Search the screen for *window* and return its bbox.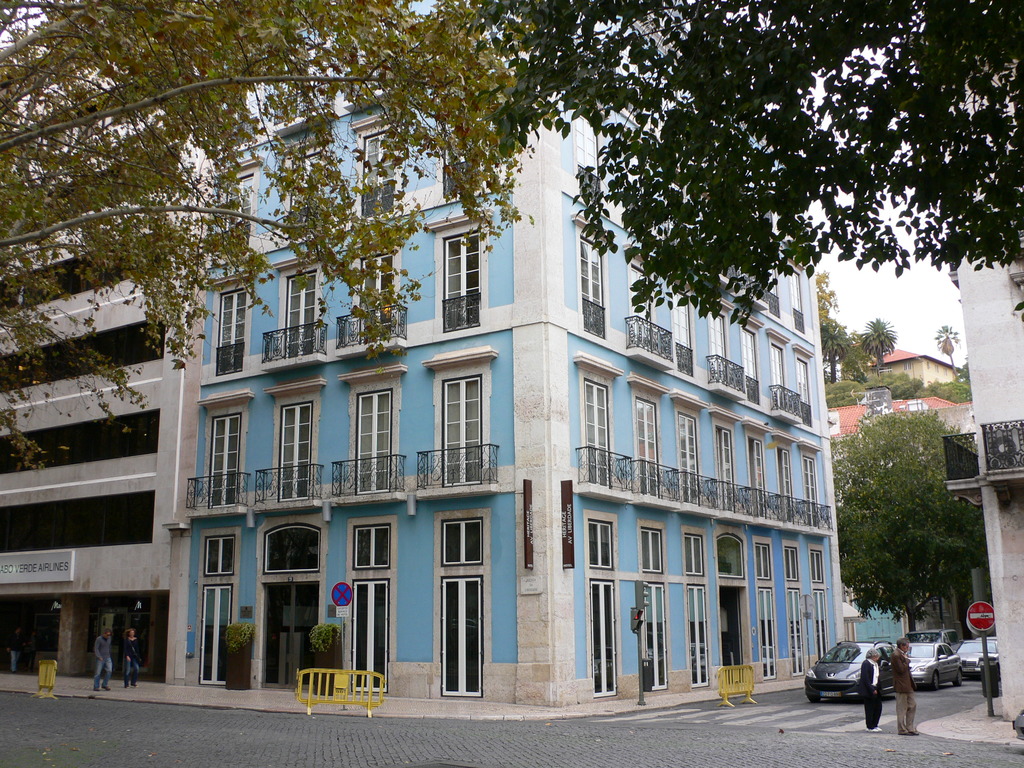
Found: [left=587, top=522, right=613, bottom=567].
